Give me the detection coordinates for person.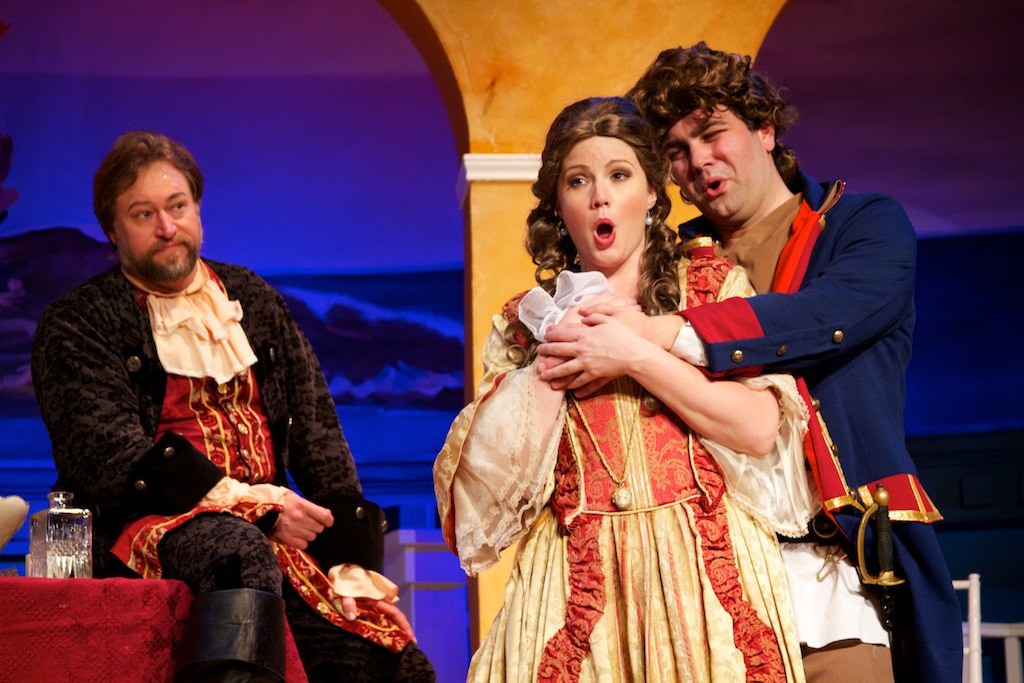
[431,99,833,682].
